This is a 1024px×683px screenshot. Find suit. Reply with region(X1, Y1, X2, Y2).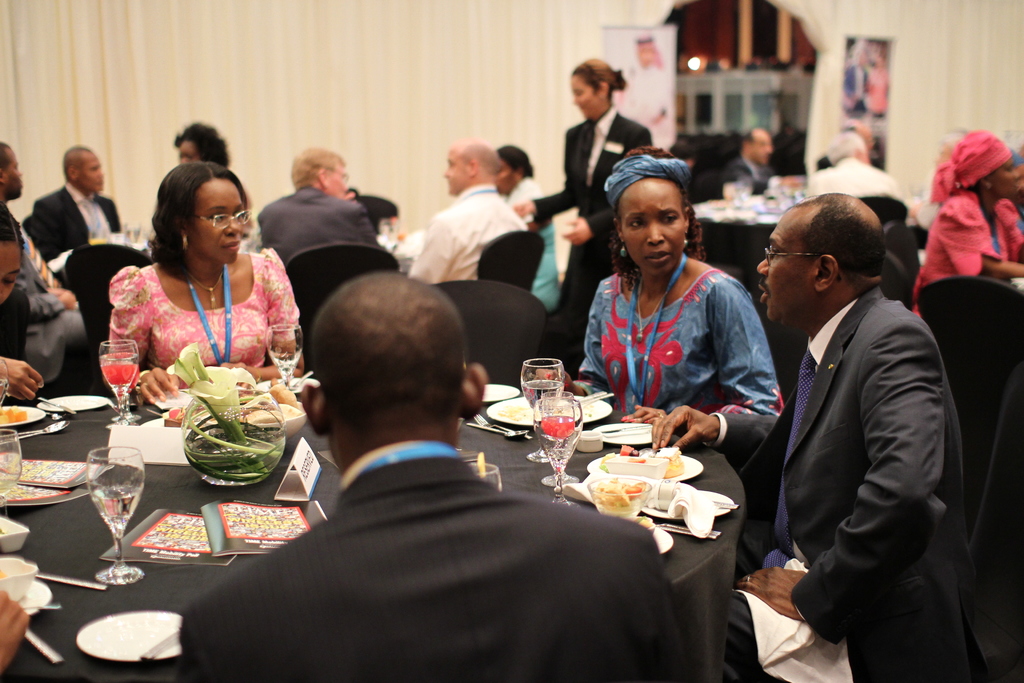
region(27, 181, 116, 261).
